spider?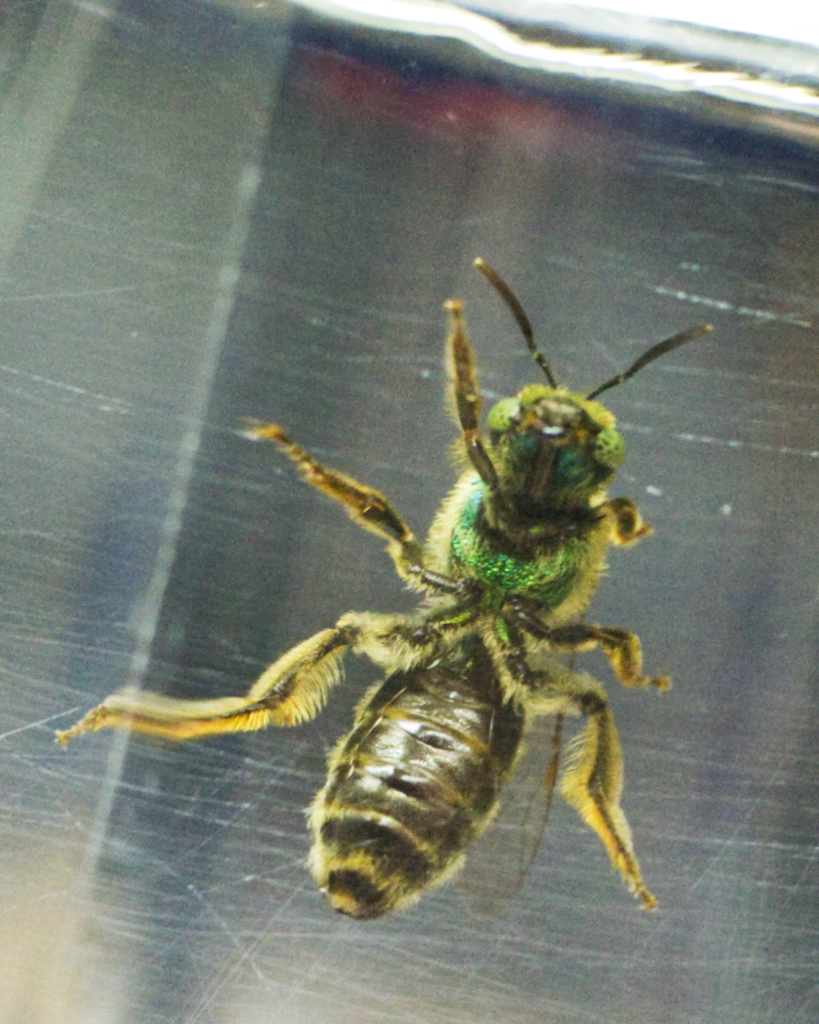
[50, 256, 718, 927]
